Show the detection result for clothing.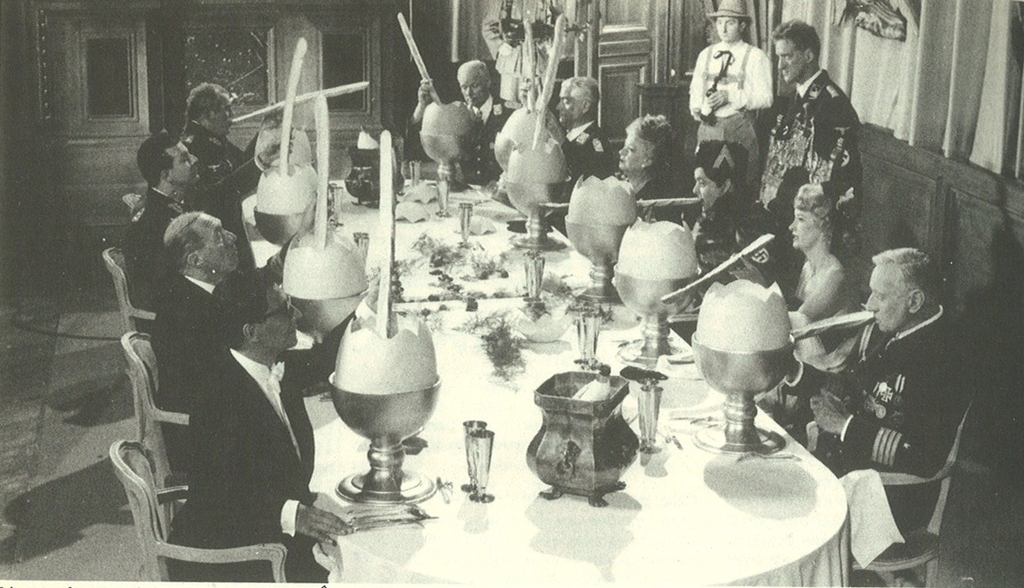
621:168:671:225.
